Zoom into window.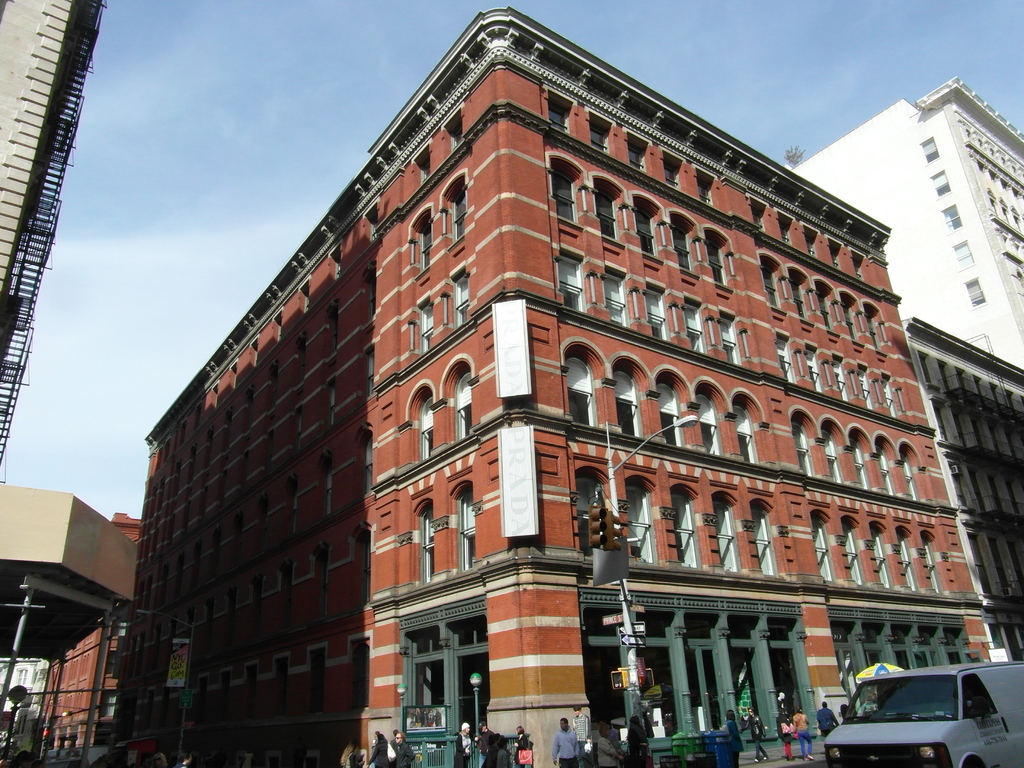
Zoom target: Rect(708, 235, 724, 284).
